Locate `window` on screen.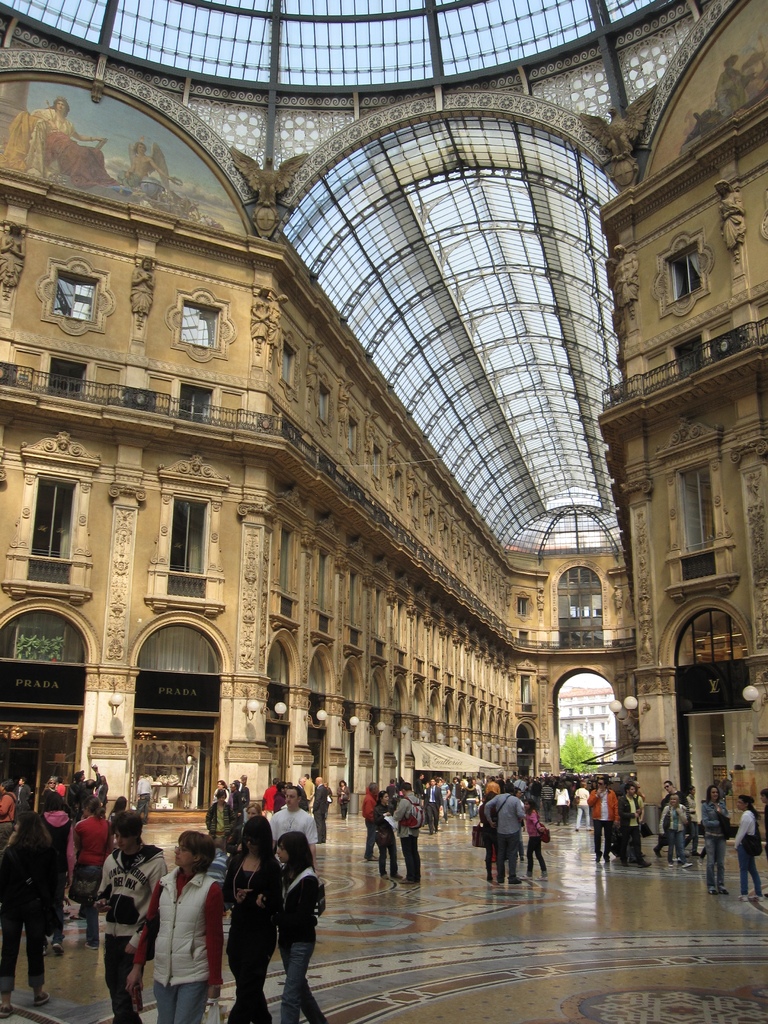
On screen at <region>139, 625, 221, 675</region>.
